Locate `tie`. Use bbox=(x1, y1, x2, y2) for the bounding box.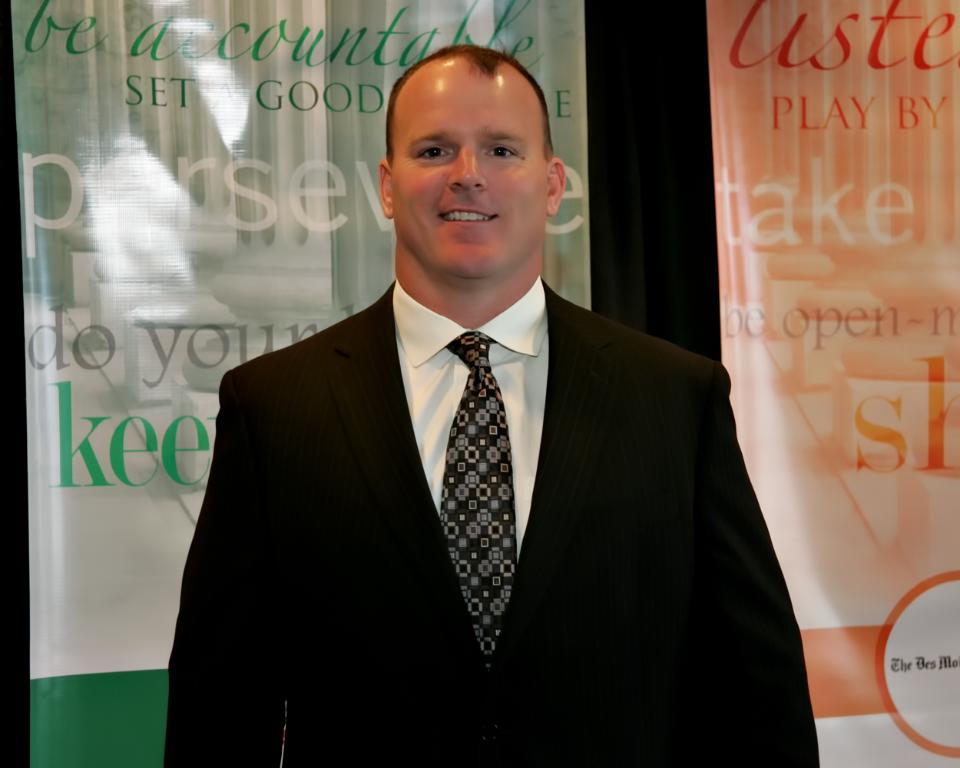
bbox=(432, 330, 525, 674).
